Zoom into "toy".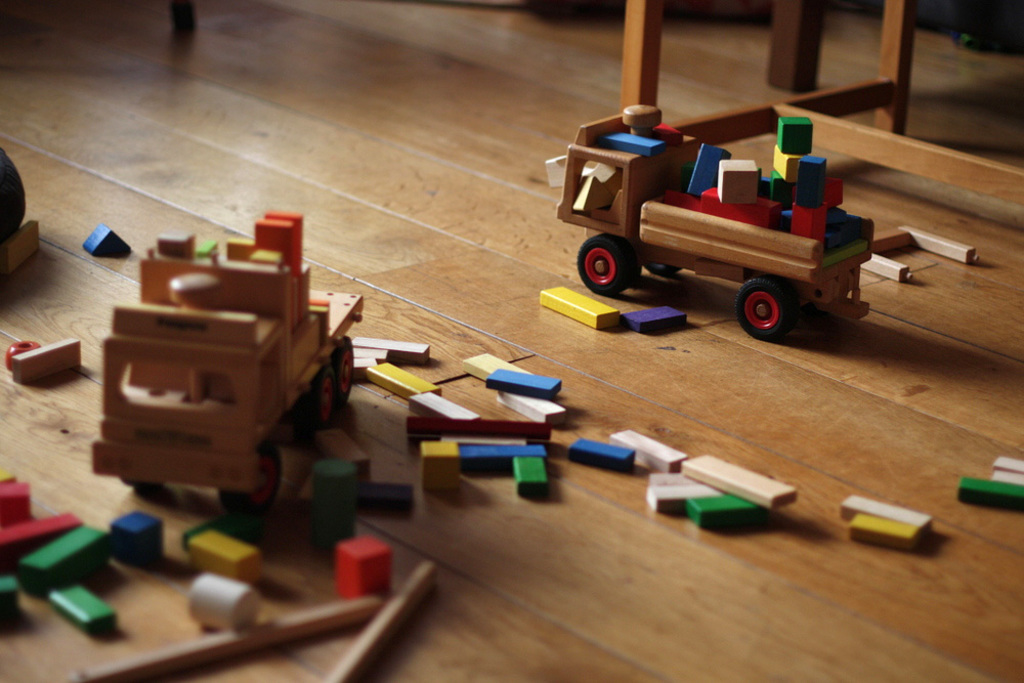
Zoom target: (x1=538, y1=289, x2=614, y2=331).
